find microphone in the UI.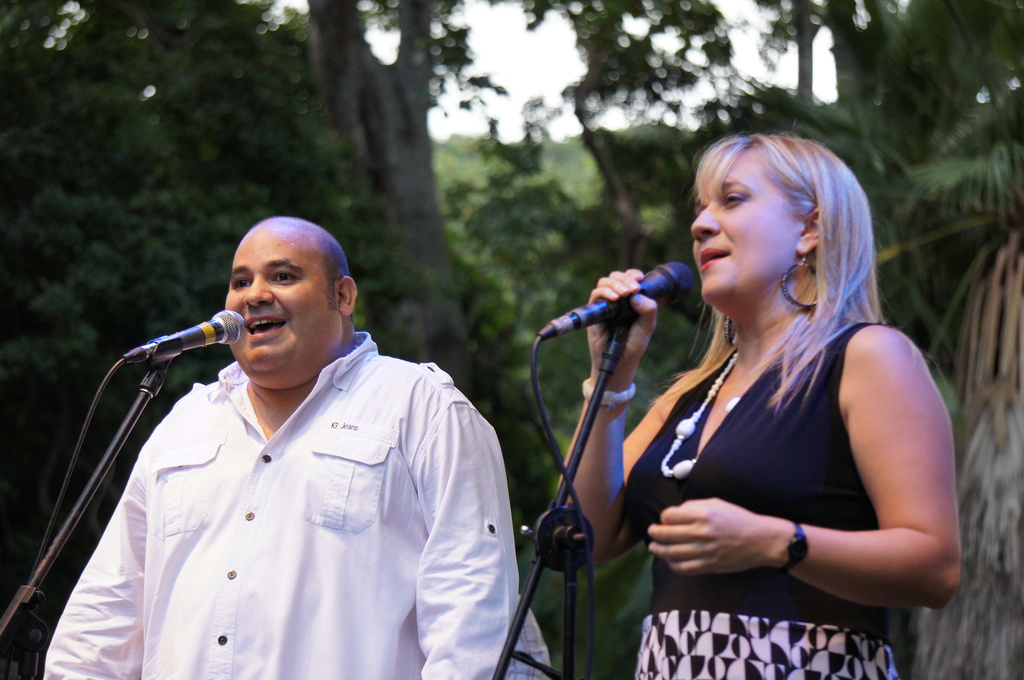
UI element at bbox(525, 257, 699, 354).
